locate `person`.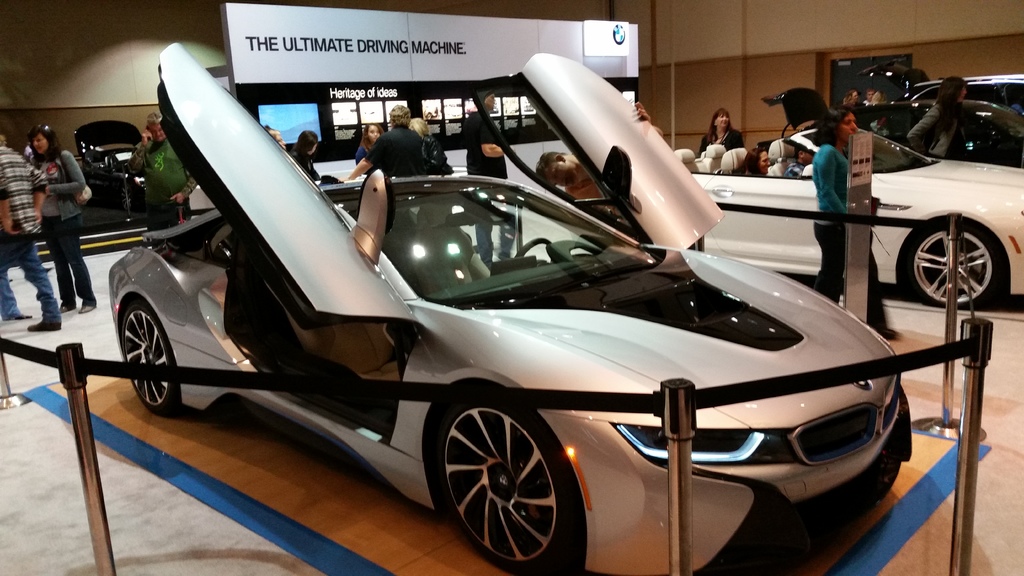
Bounding box: <box>0,128,60,329</box>.
